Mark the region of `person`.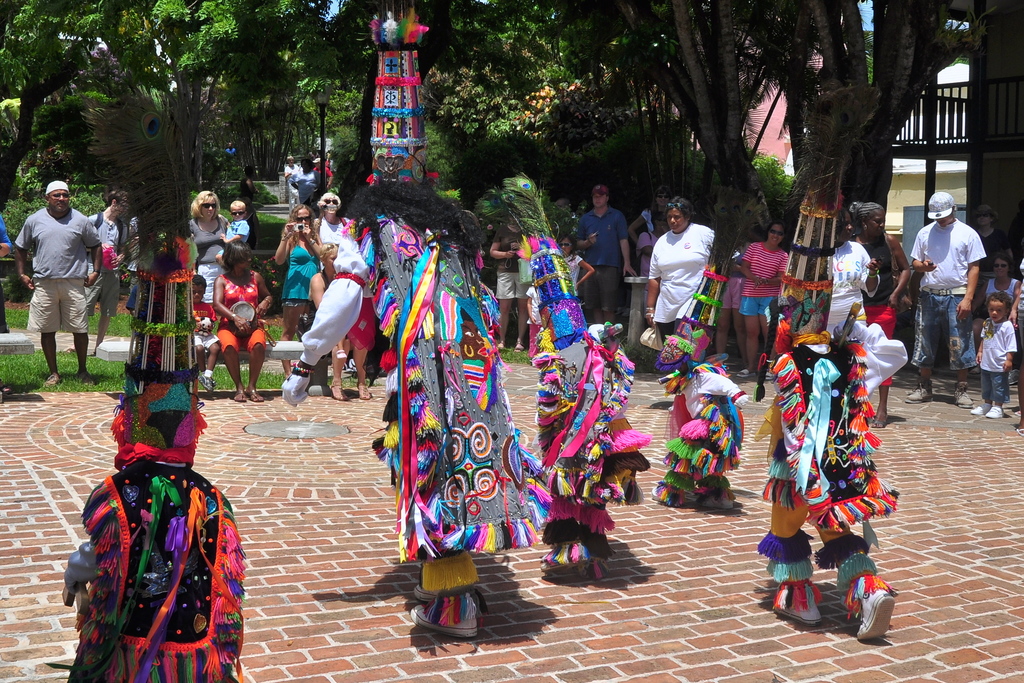
Region: 968/293/1018/419.
